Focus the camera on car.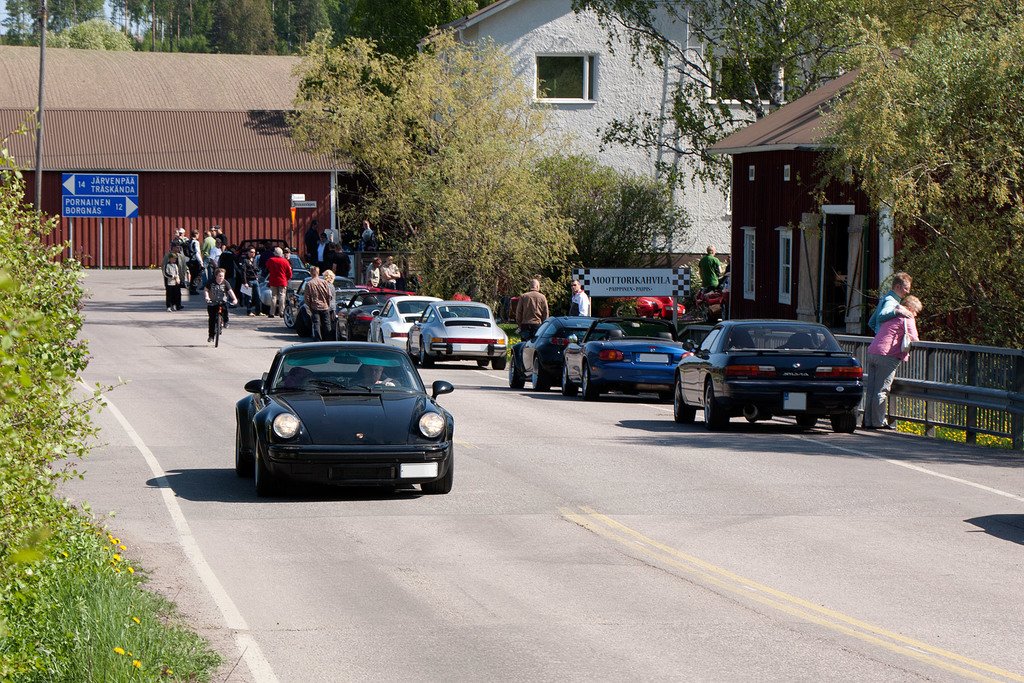
Focus region: select_region(222, 333, 458, 502).
